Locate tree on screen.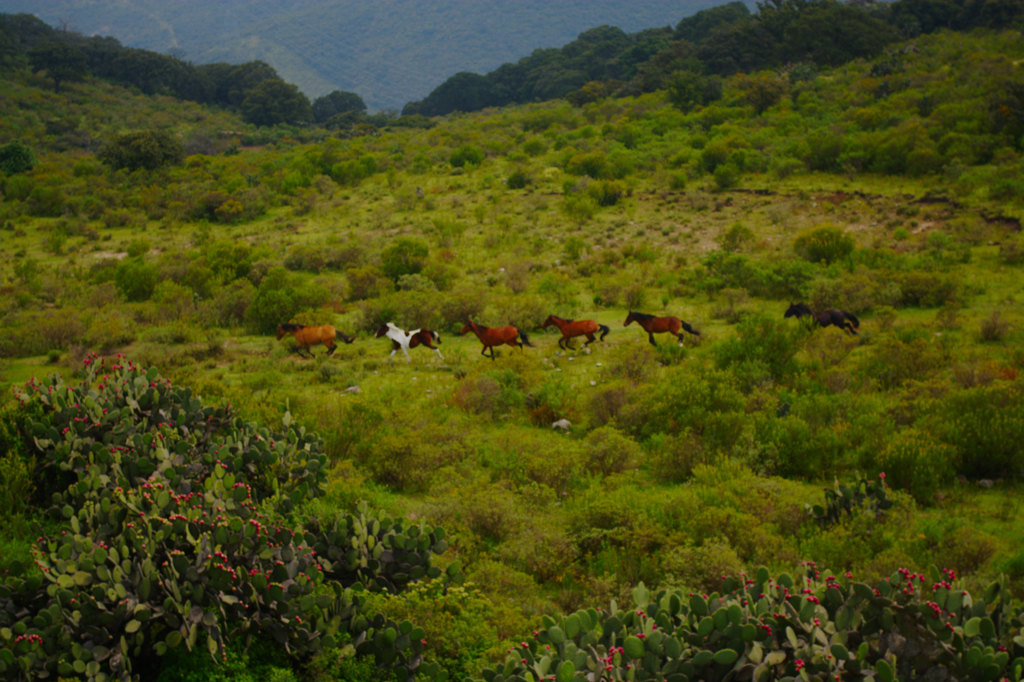
On screen at 796 225 852 263.
